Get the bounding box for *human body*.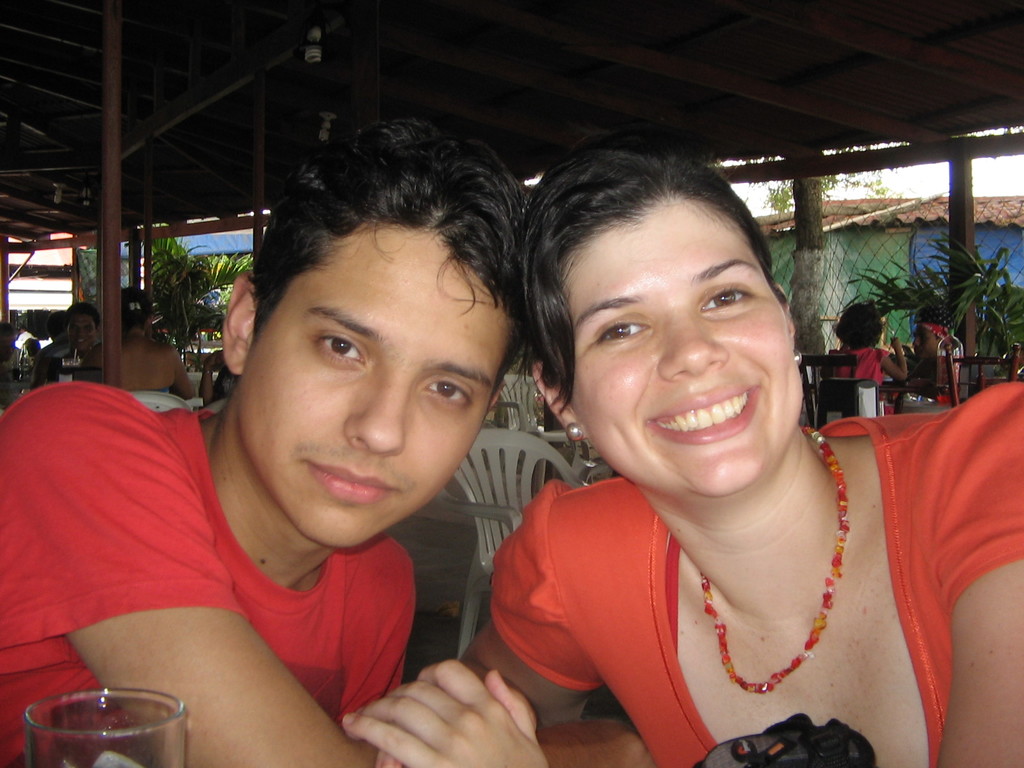
rect(83, 278, 193, 394).
